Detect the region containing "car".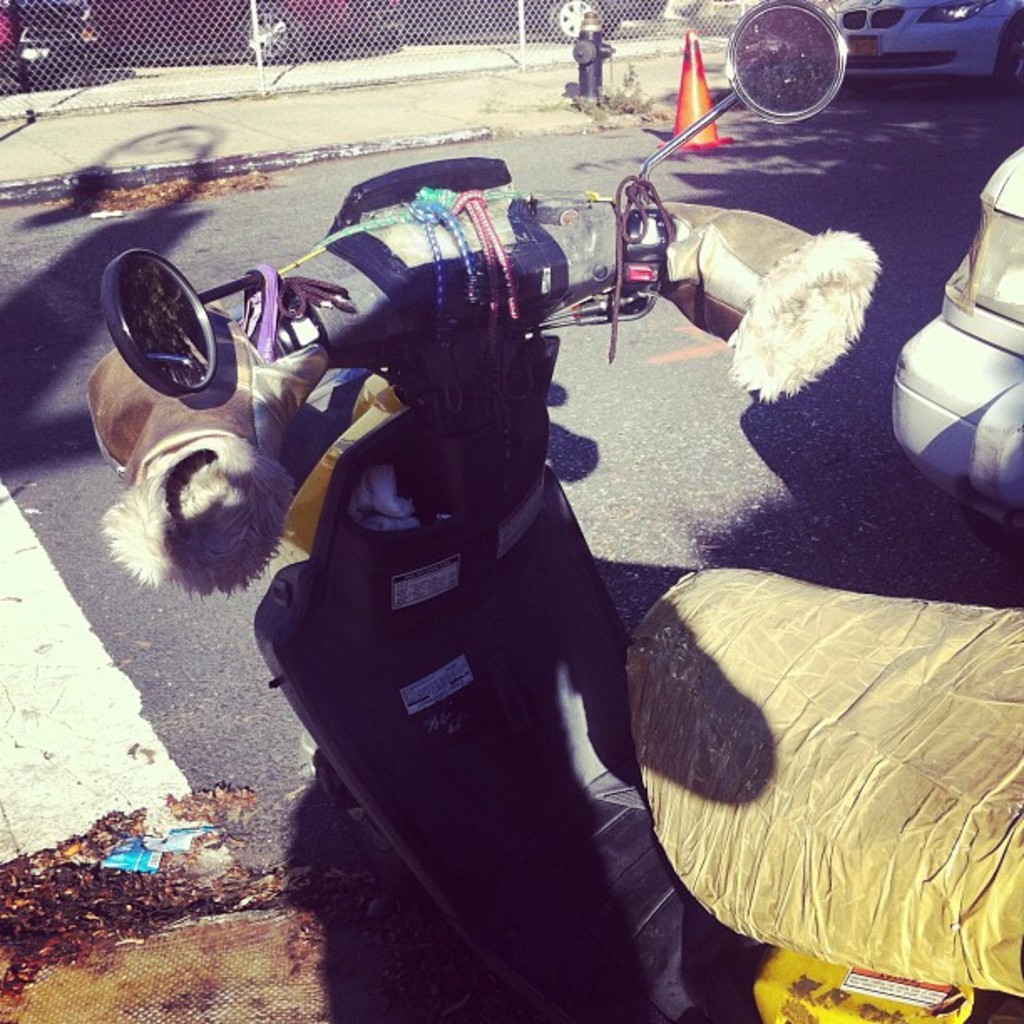
<box>897,144,1022,542</box>.
